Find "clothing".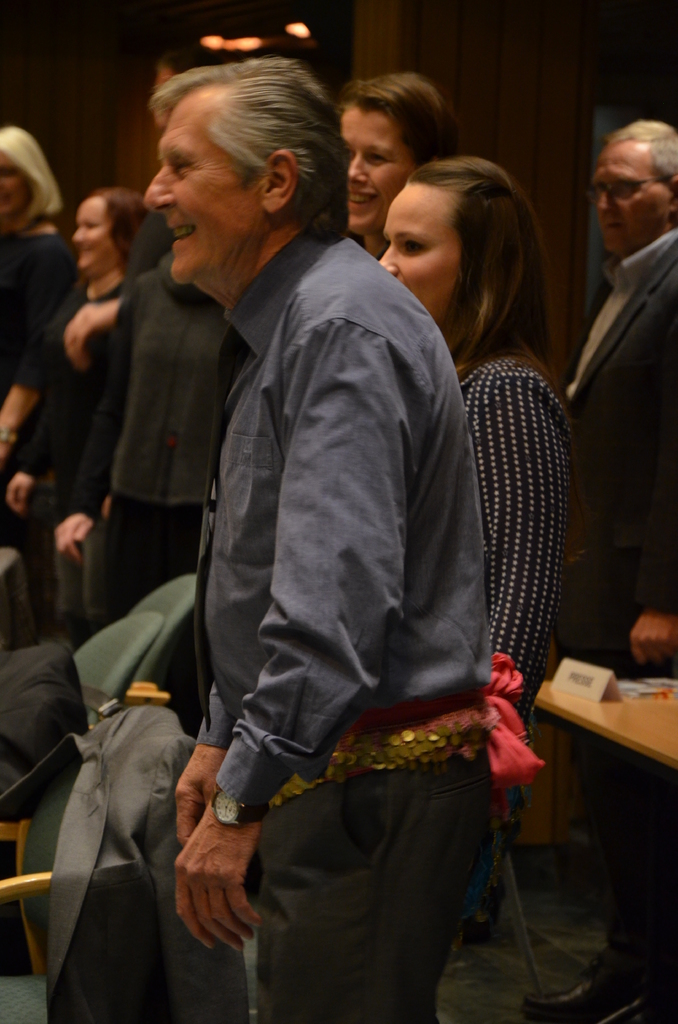
BBox(195, 221, 500, 803).
